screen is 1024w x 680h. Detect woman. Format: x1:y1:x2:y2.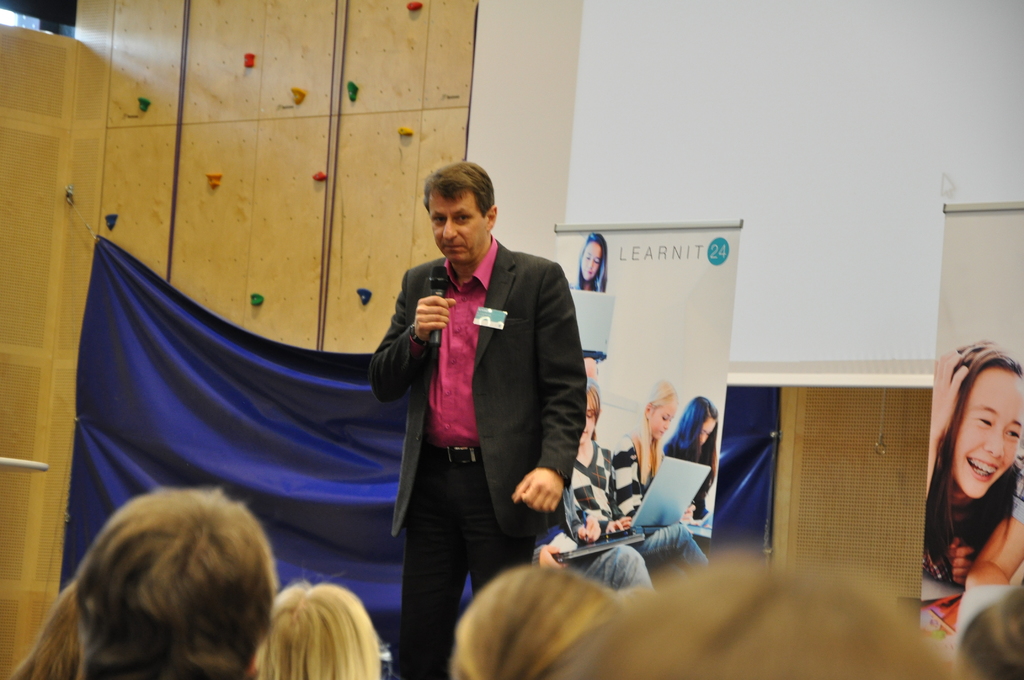
923:333:1023:649.
